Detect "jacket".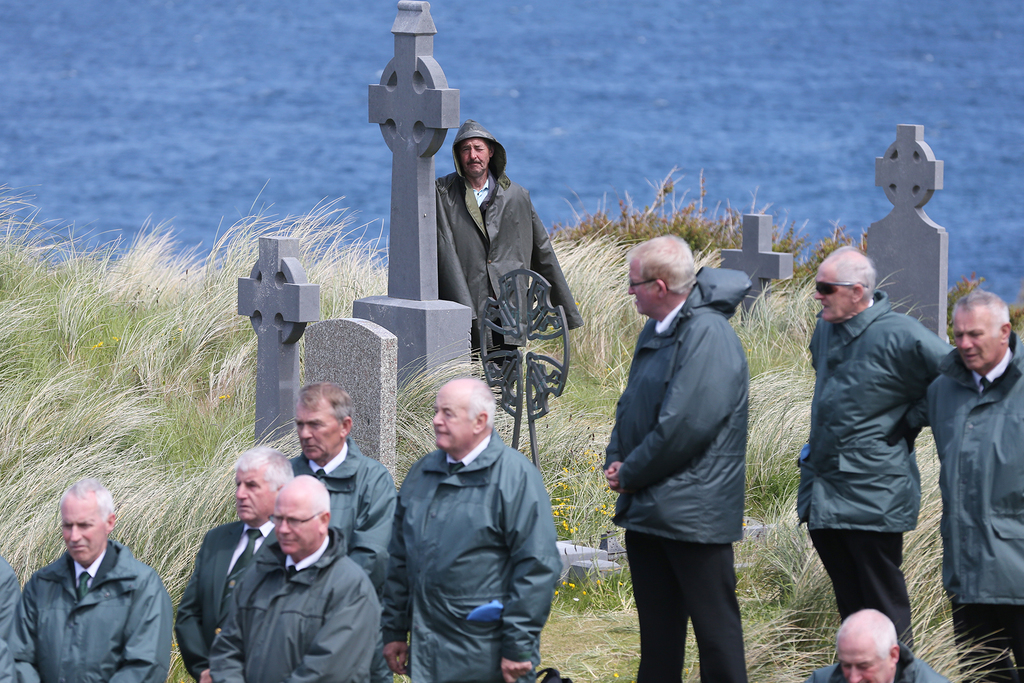
Detected at Rect(805, 288, 950, 538).
